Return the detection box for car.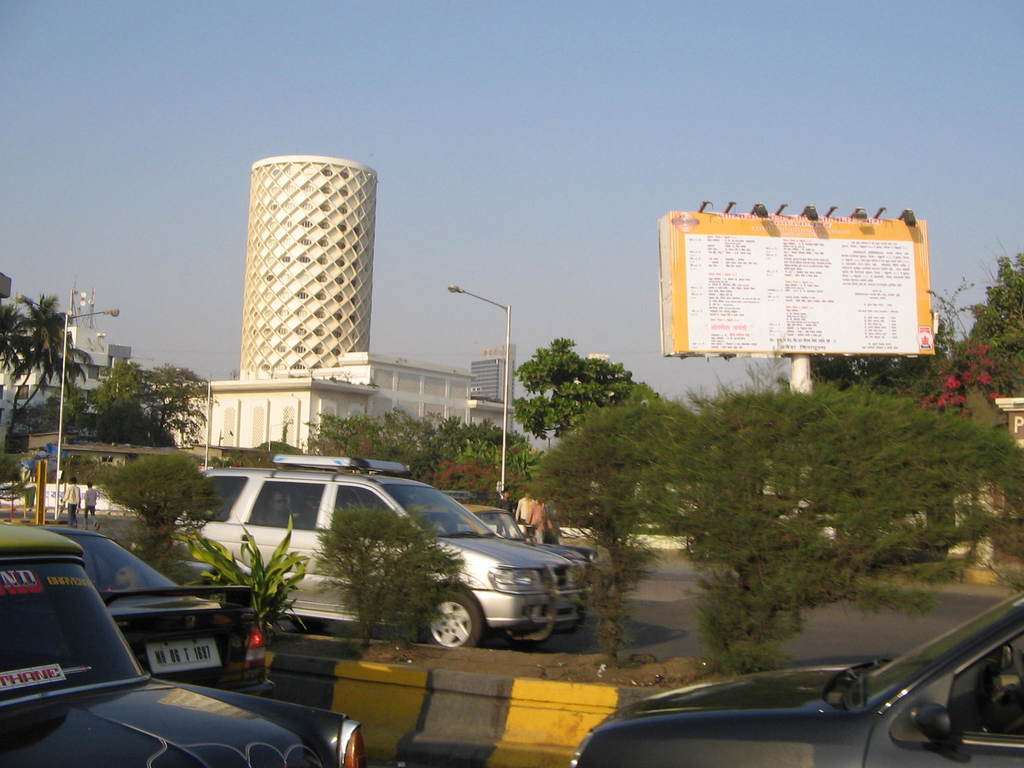
0/515/370/766.
